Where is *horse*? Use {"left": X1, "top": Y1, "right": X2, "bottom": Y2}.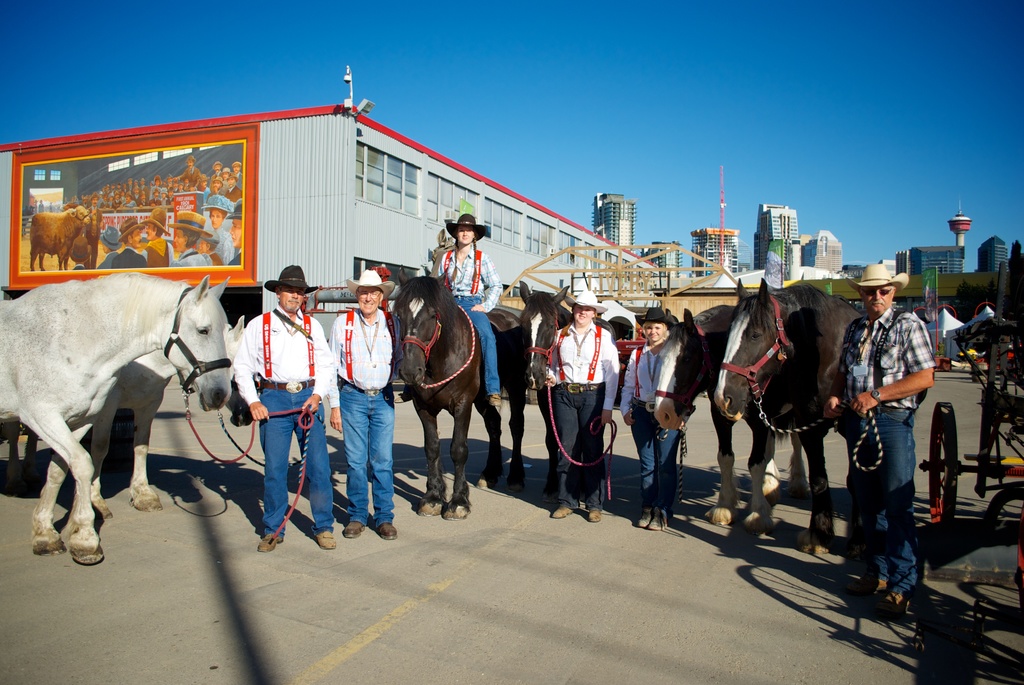
{"left": 0, "top": 313, "right": 255, "bottom": 510}.
